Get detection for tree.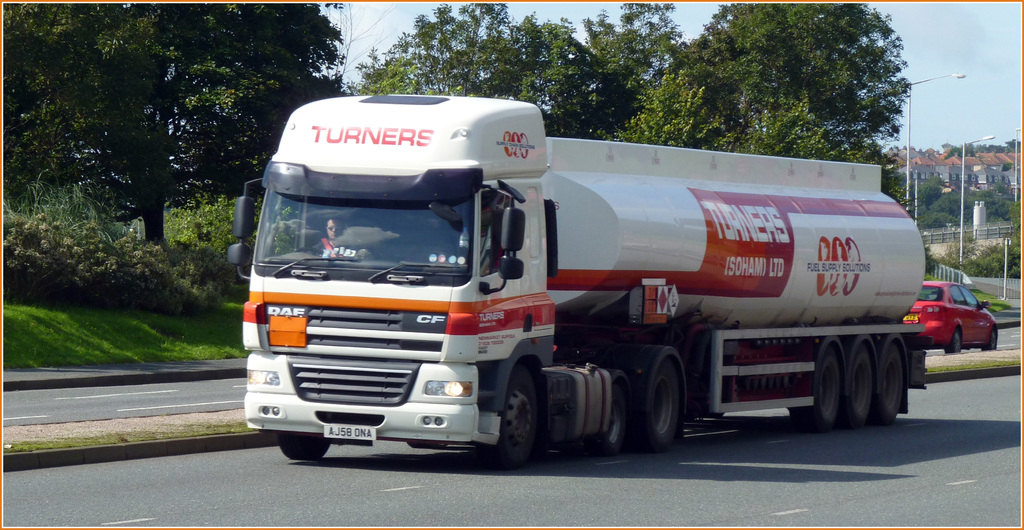
Detection: box=[347, 0, 618, 144].
